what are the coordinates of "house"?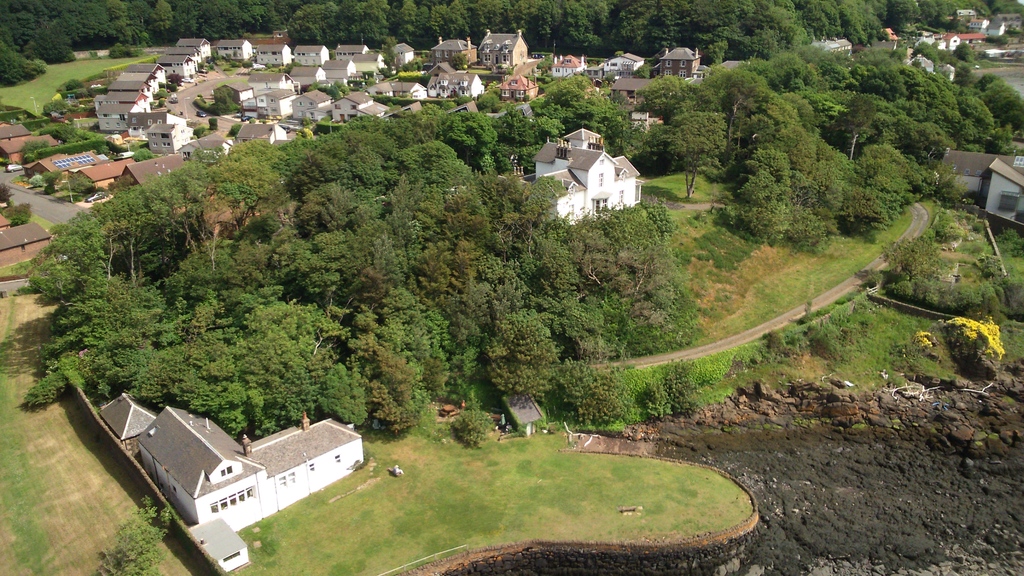
BBox(938, 152, 1023, 248).
